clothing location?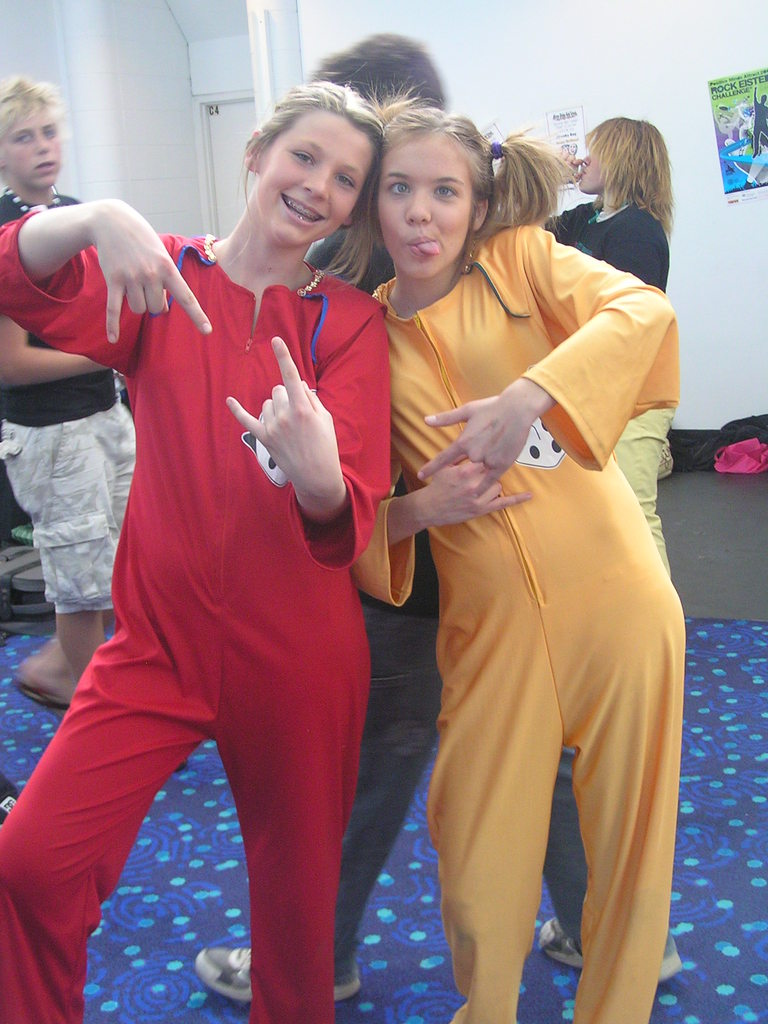
<bbox>534, 190, 674, 299</bbox>
